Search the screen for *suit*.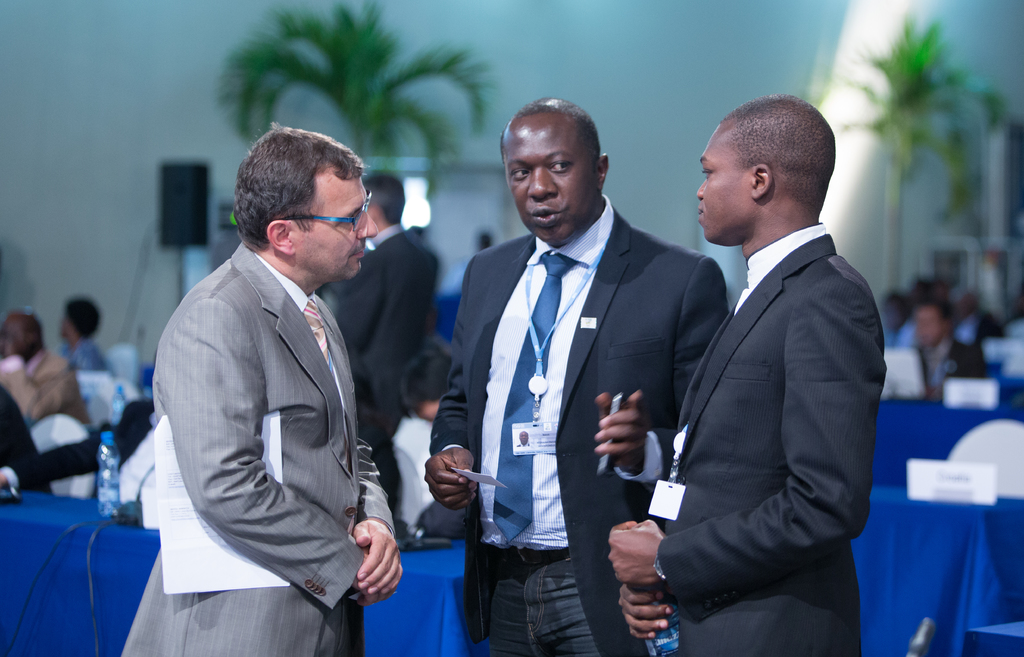
Found at bbox=(330, 218, 440, 457).
